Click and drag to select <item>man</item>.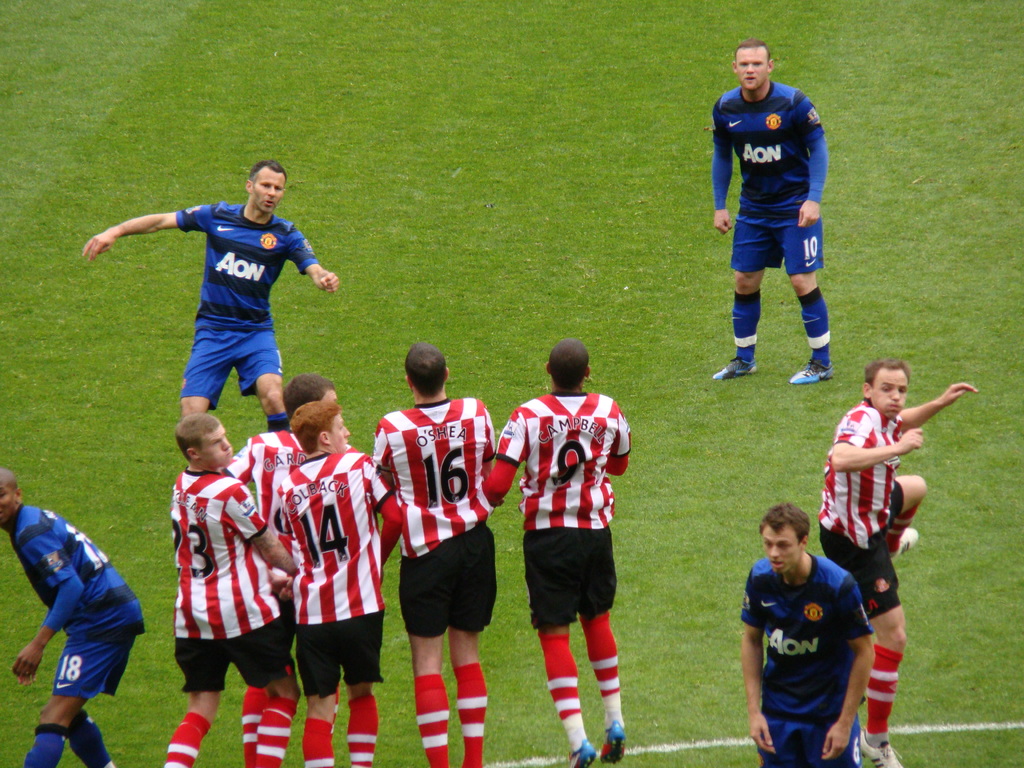
Selection: BBox(707, 36, 837, 382).
